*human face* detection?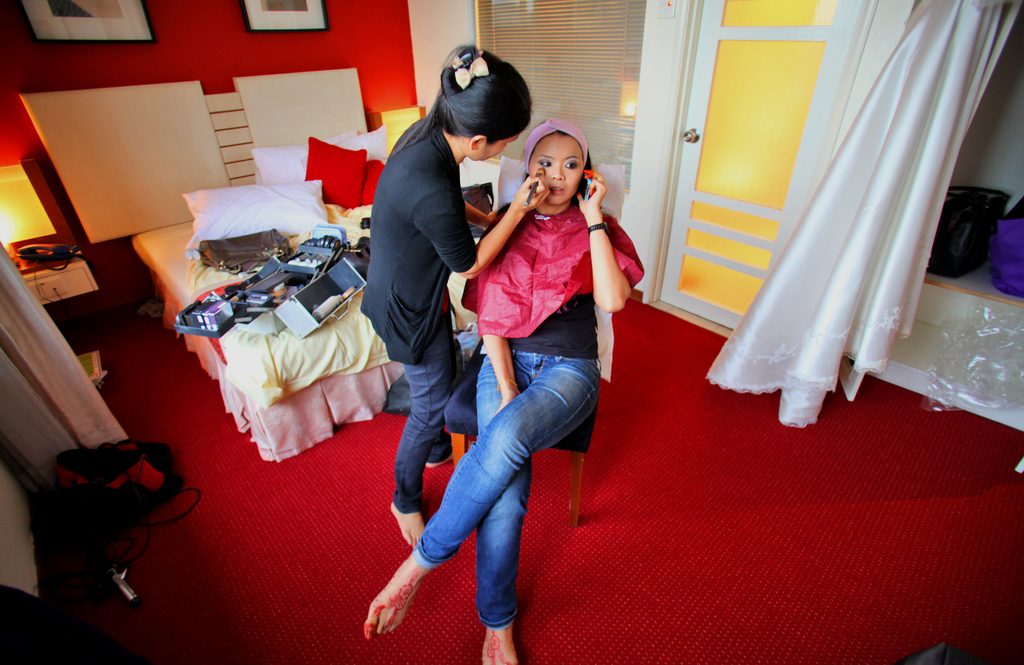
box=[527, 133, 586, 204]
